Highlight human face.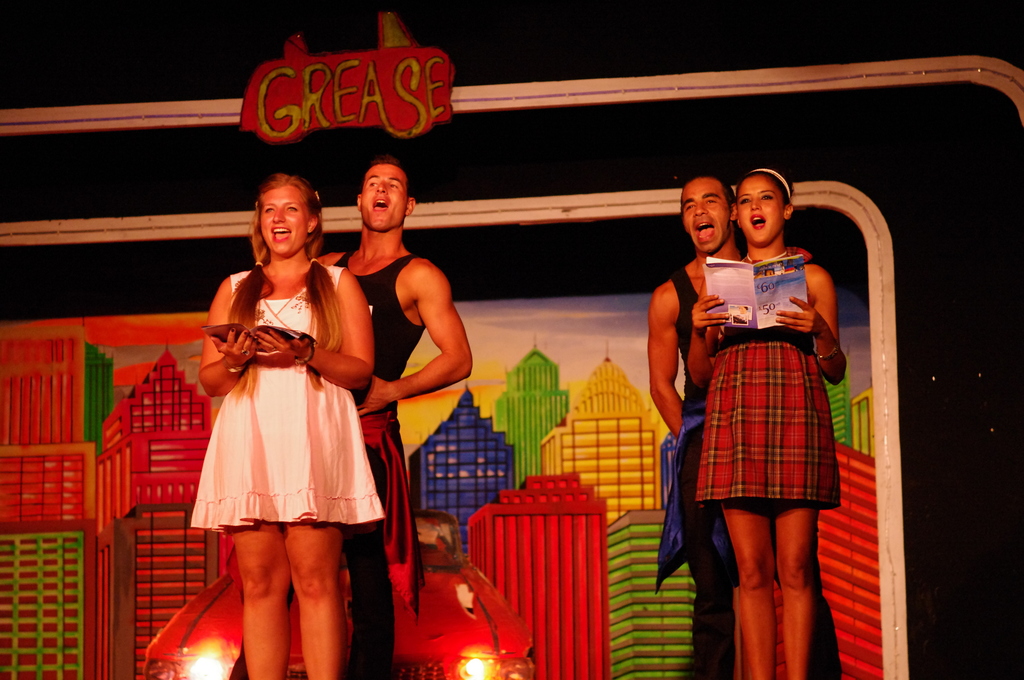
Highlighted region: pyautogui.locateOnScreen(679, 174, 732, 257).
